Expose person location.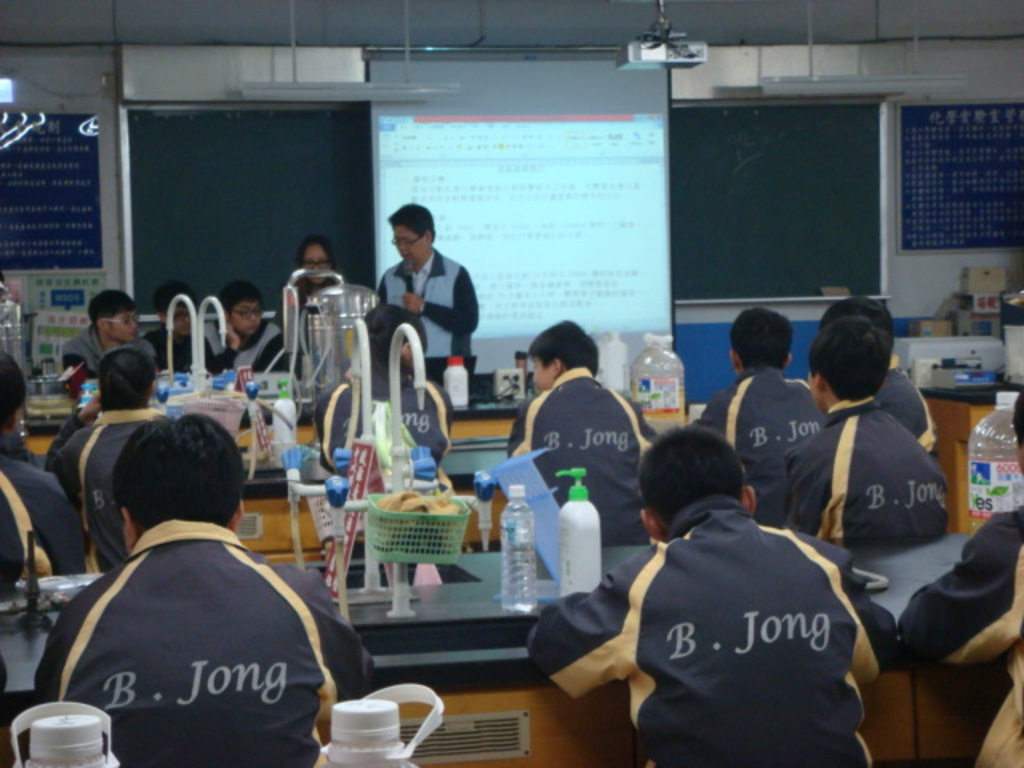
Exposed at l=786, t=310, r=960, b=562.
